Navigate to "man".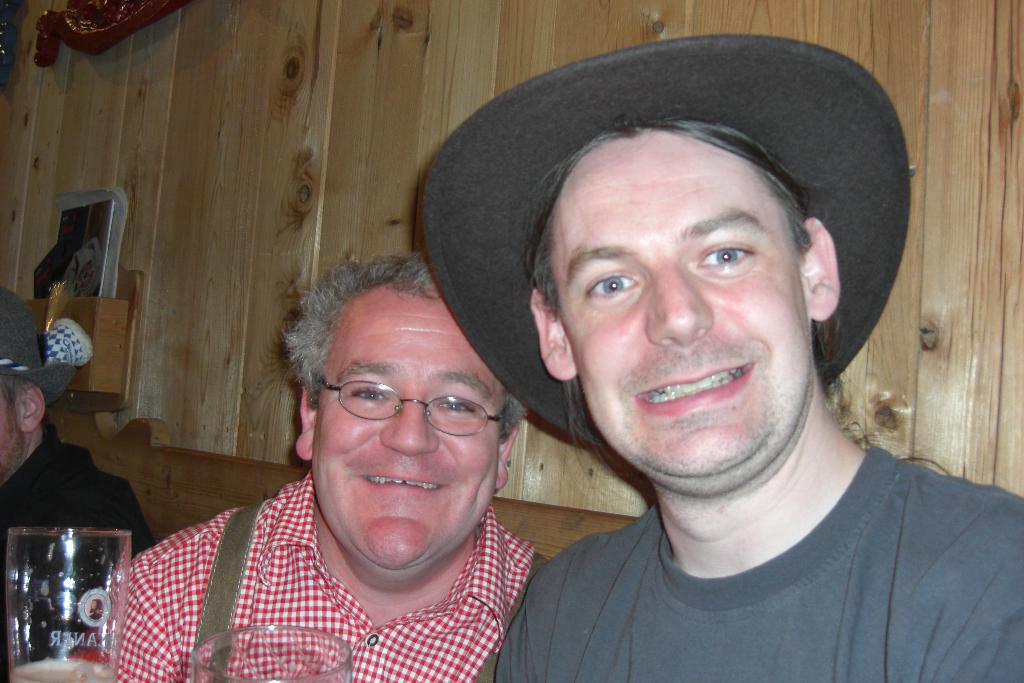
Navigation target: l=90, t=251, r=552, b=682.
